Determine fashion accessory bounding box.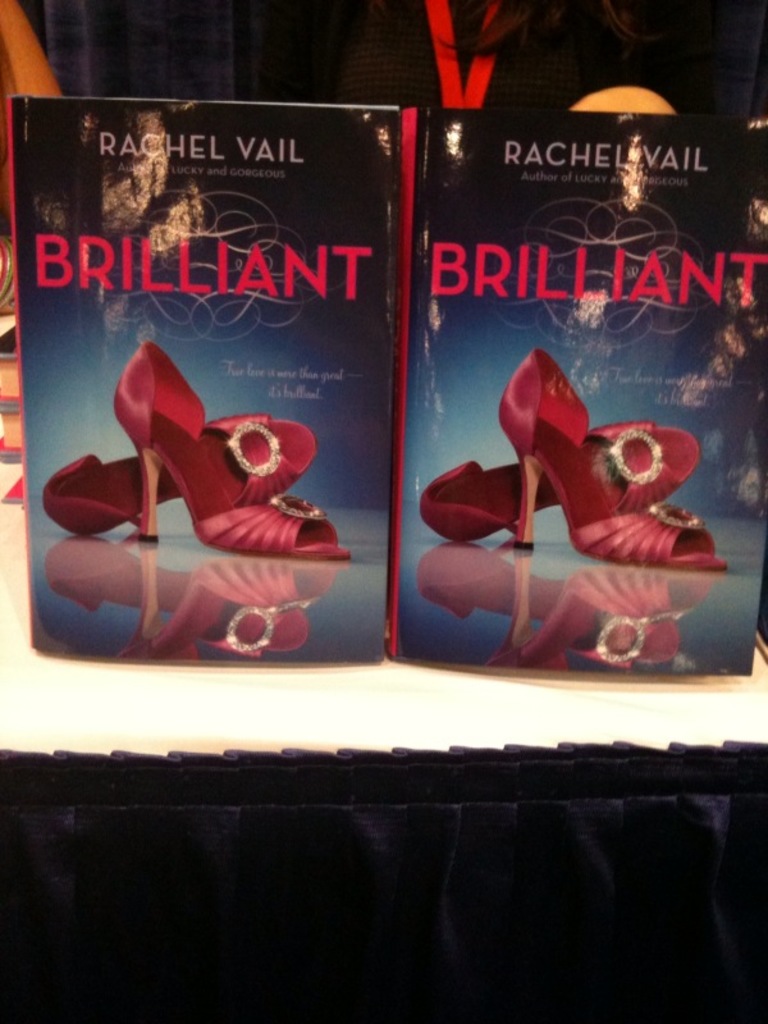
Determined: <region>114, 339, 356, 562</region>.
